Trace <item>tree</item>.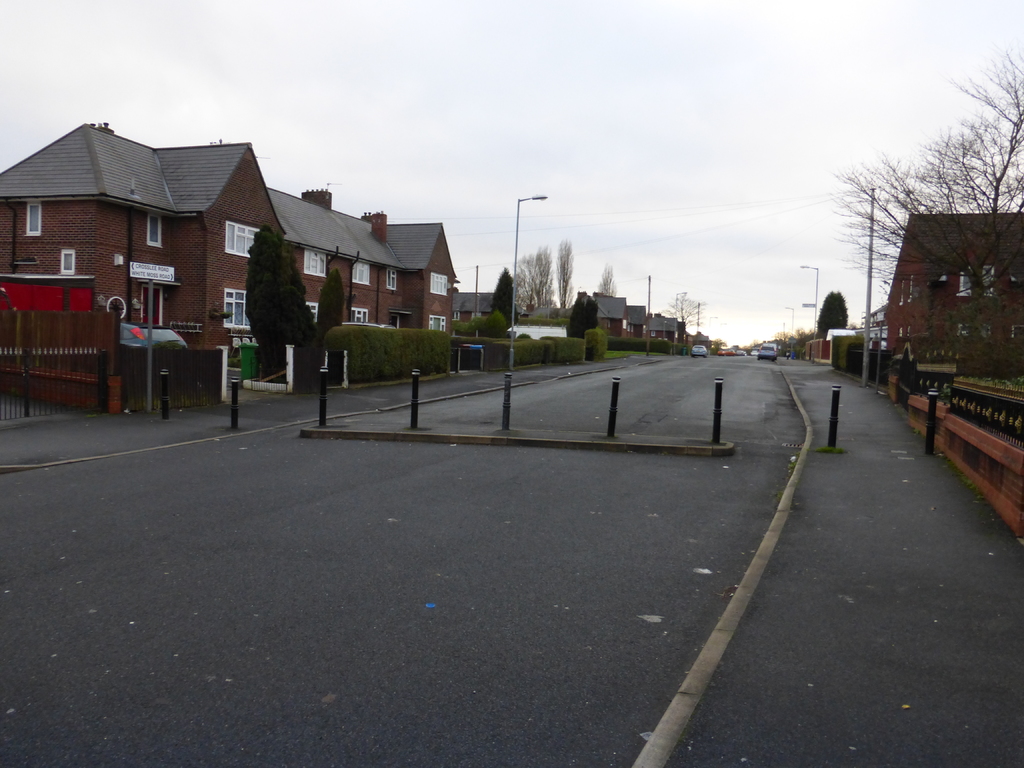
Traced to region(816, 288, 850, 341).
